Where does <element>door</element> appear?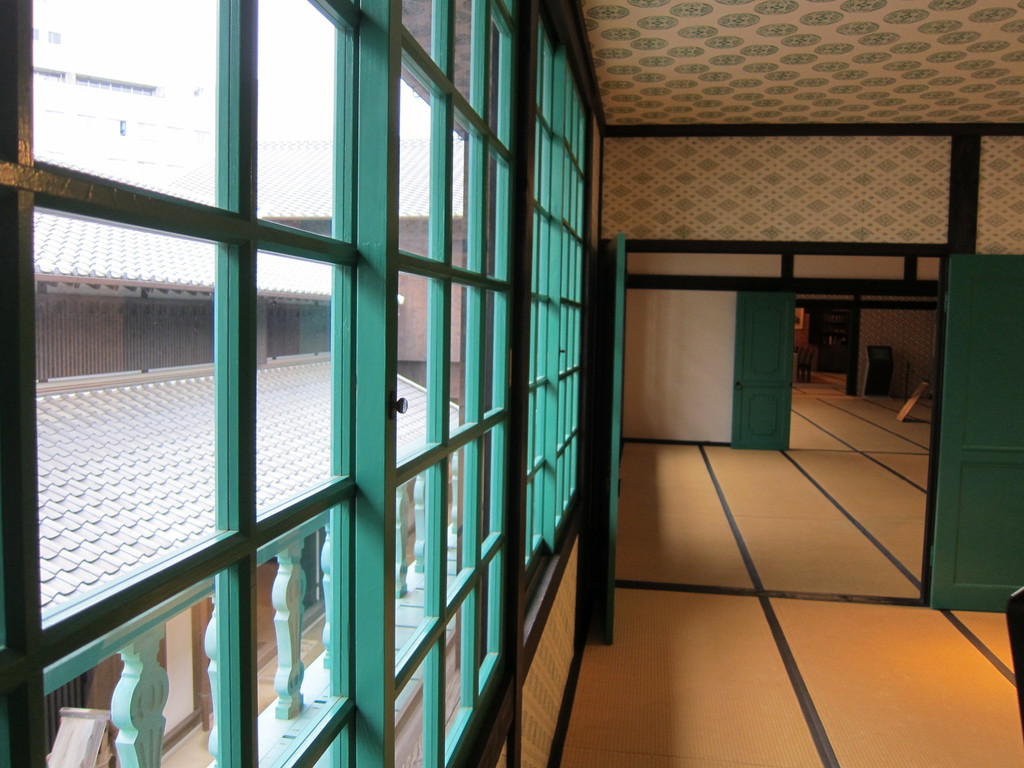
Appears at <bbox>729, 292, 797, 450</bbox>.
